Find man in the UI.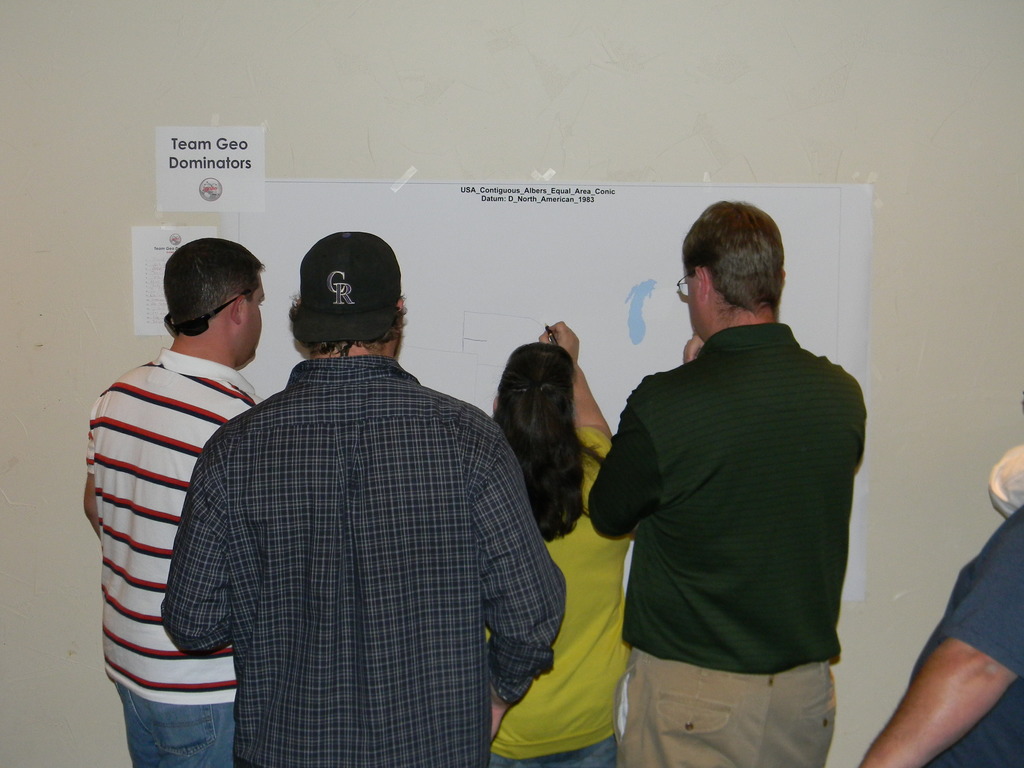
UI element at 588/198/871/767.
